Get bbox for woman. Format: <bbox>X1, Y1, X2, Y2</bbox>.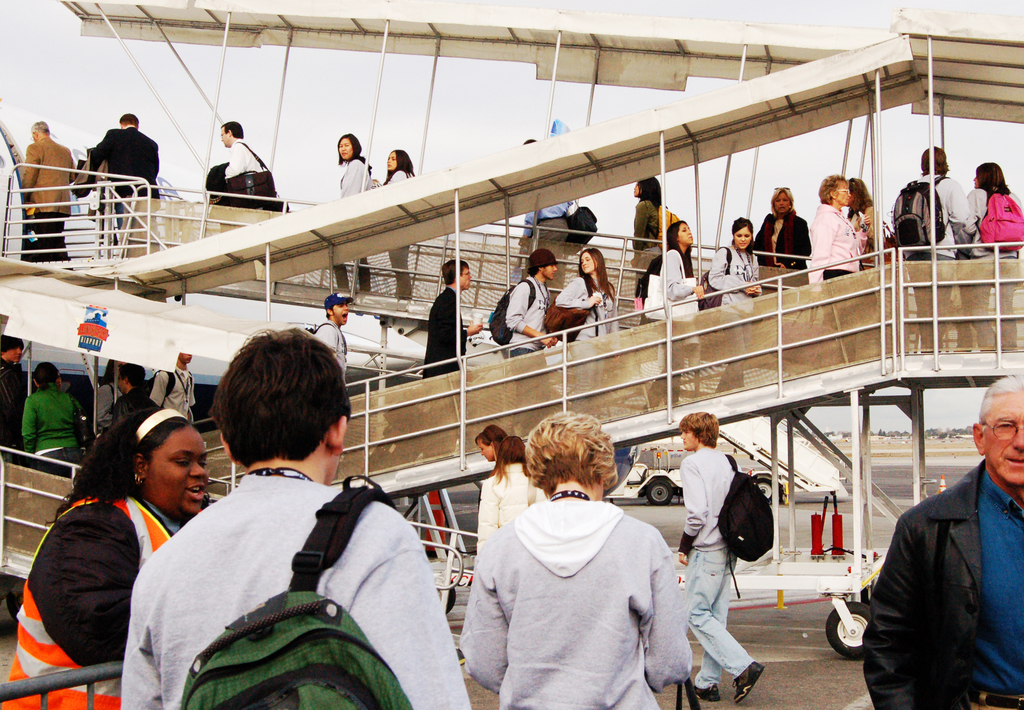
<bbox>456, 411, 694, 709</bbox>.
